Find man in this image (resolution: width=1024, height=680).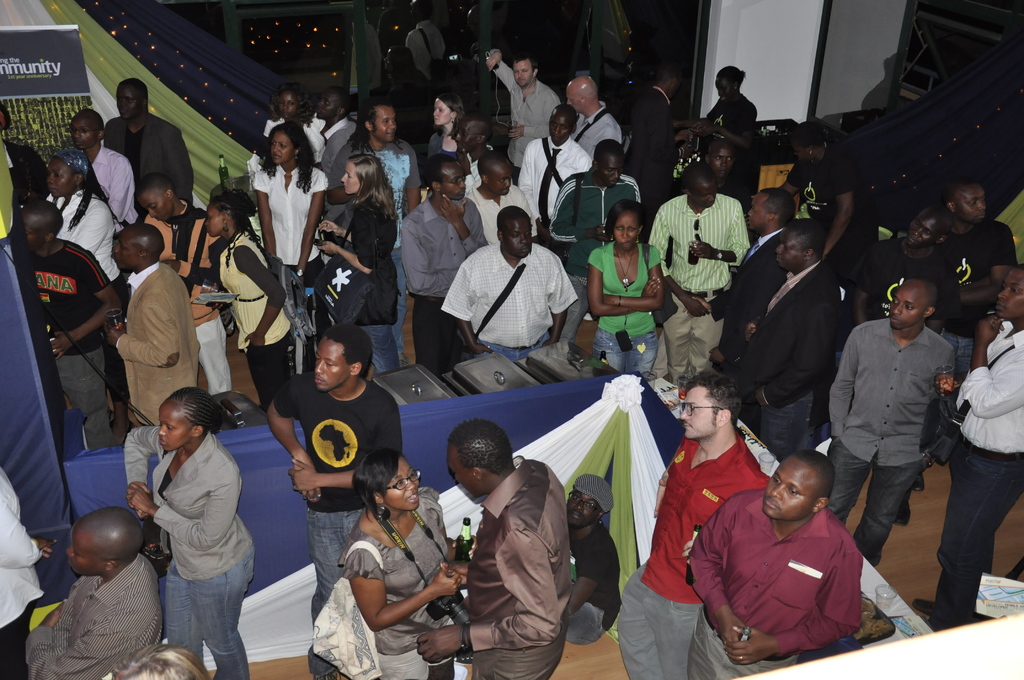
x1=617 y1=369 x2=772 y2=679.
